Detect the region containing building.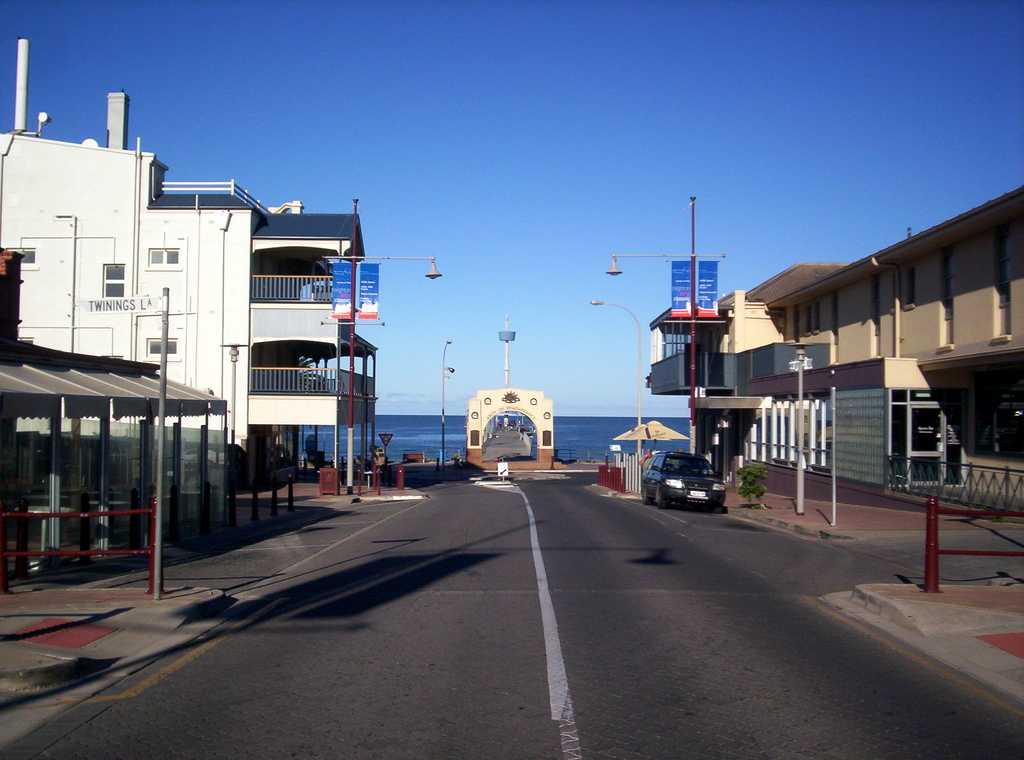
(0, 39, 381, 493).
